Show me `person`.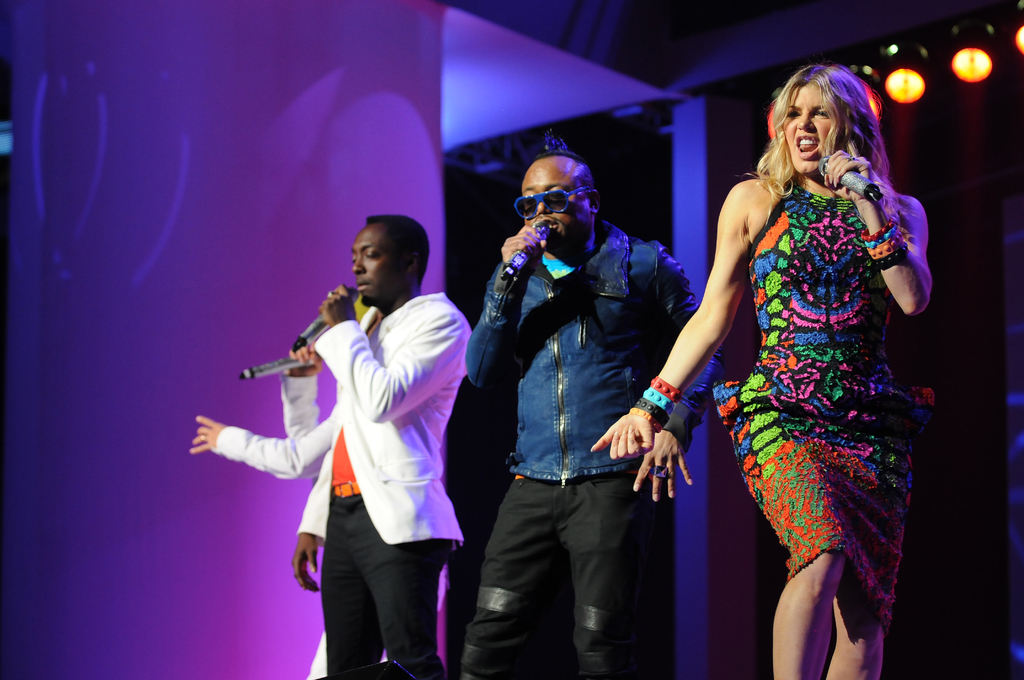
`person` is here: [586,56,940,679].
